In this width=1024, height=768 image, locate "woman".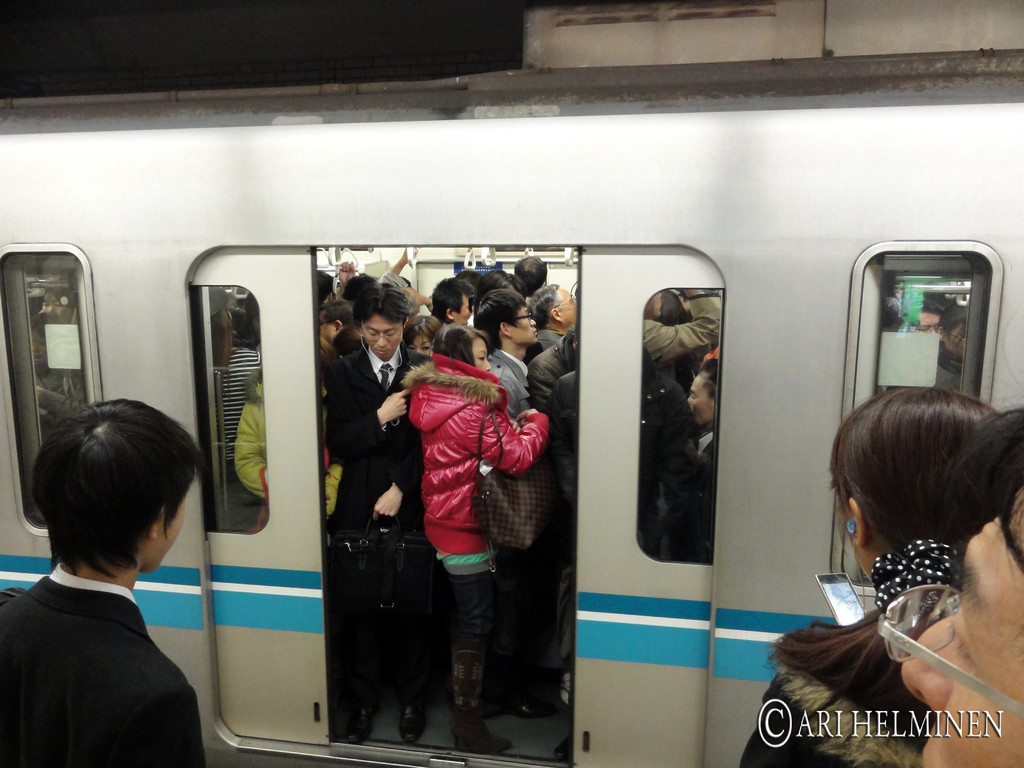
Bounding box: [left=214, top=305, right=263, bottom=534].
